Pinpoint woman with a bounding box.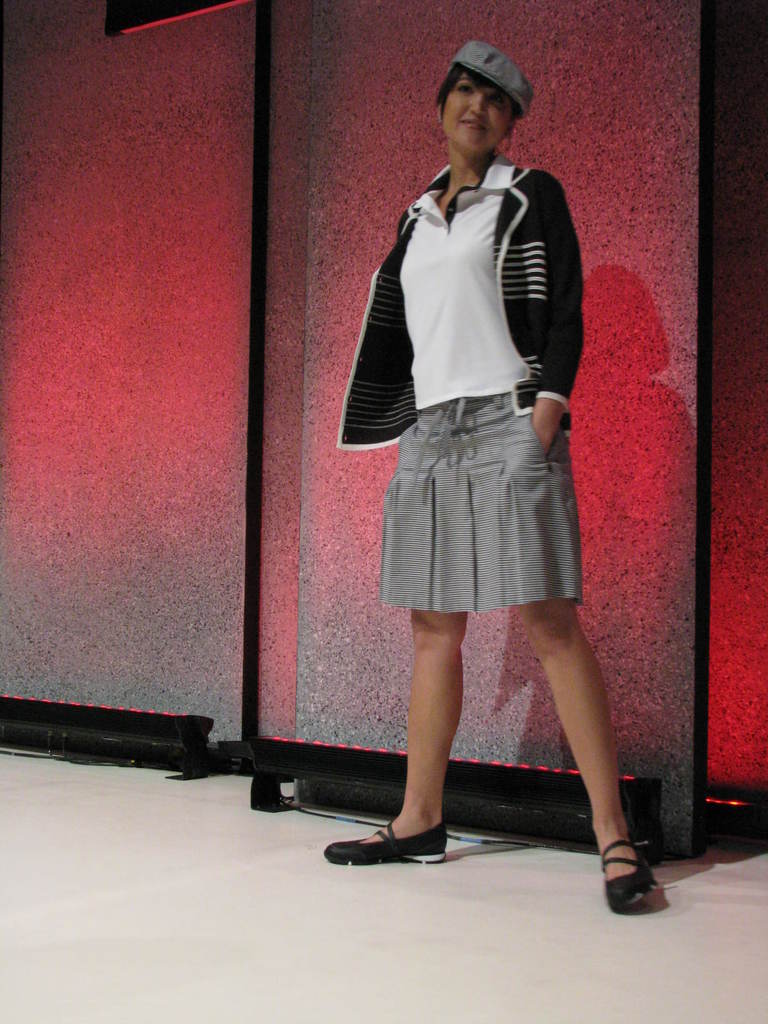
[left=335, top=41, right=655, bottom=911].
